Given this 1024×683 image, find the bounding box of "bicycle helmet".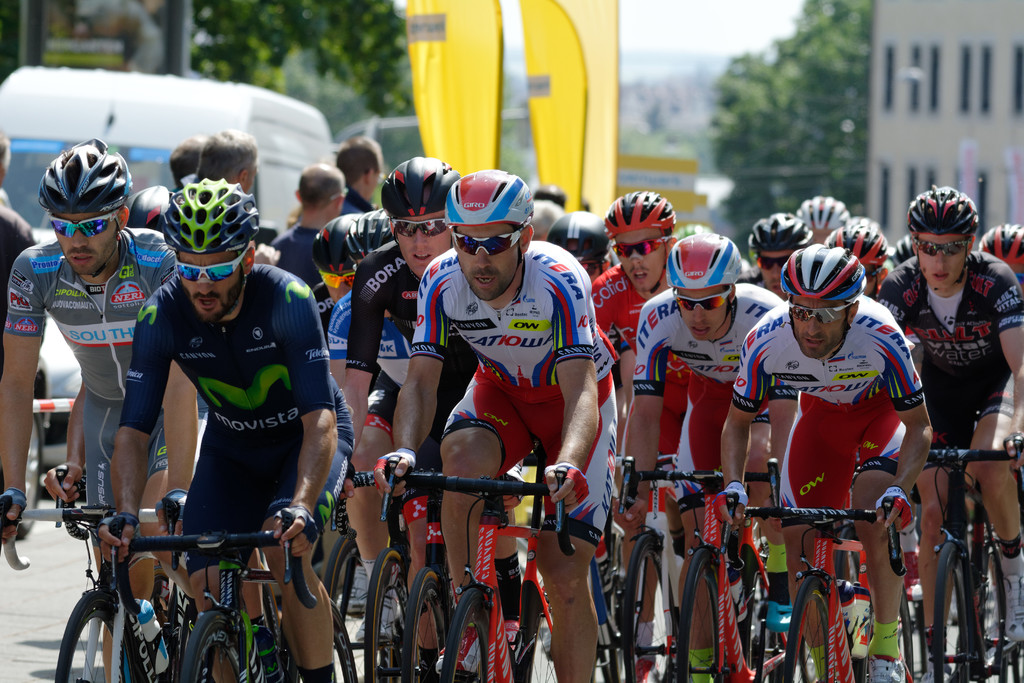
744, 210, 808, 251.
